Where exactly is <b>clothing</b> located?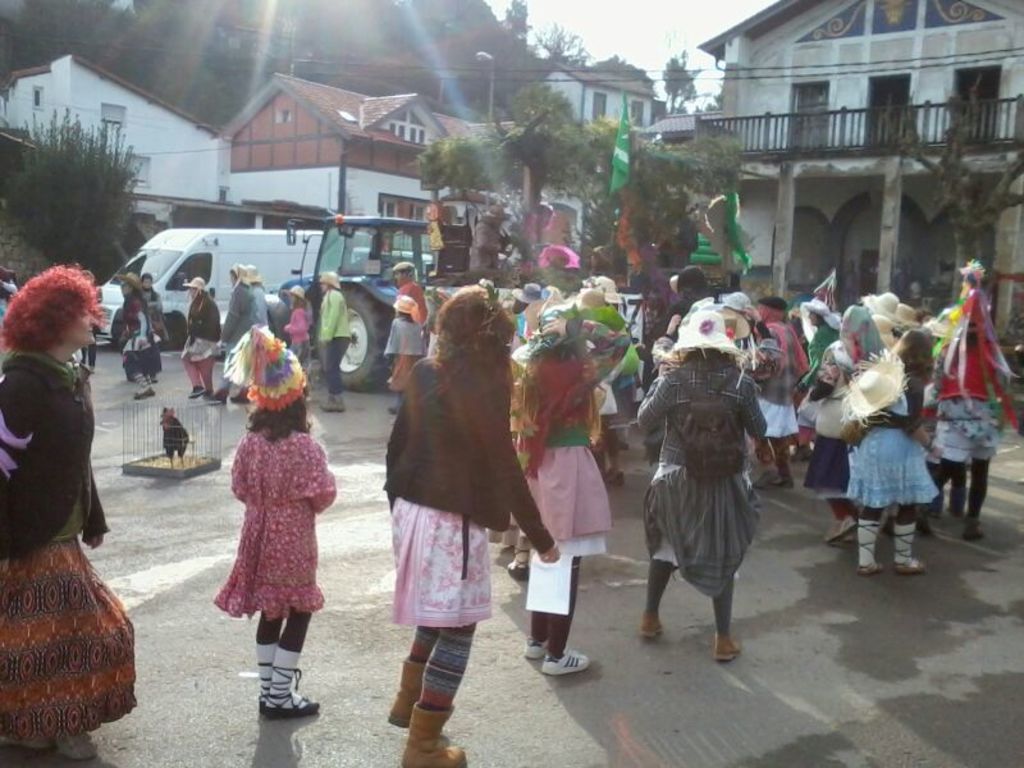
Its bounding box is (186,296,224,372).
